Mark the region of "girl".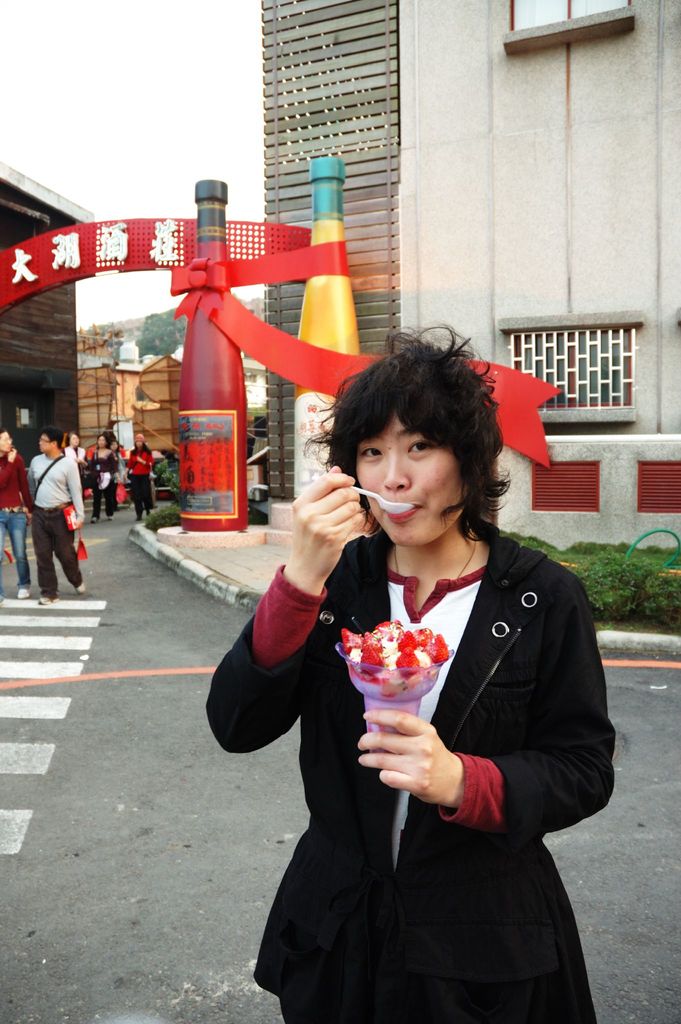
Region: Rect(203, 339, 614, 1021).
